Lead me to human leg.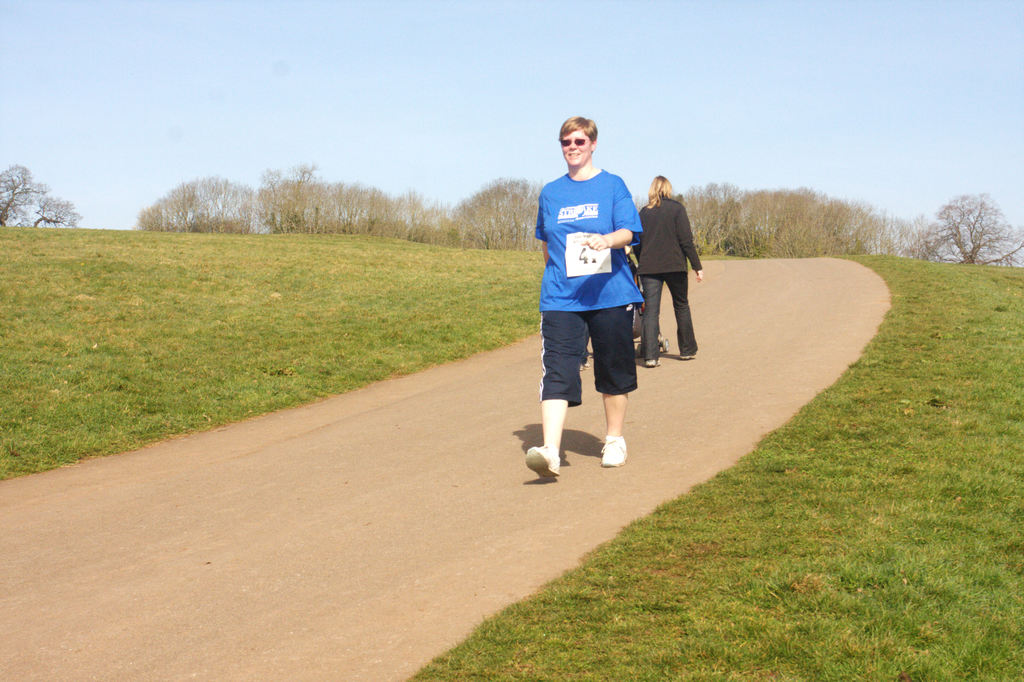
Lead to l=529, t=398, r=570, b=485.
